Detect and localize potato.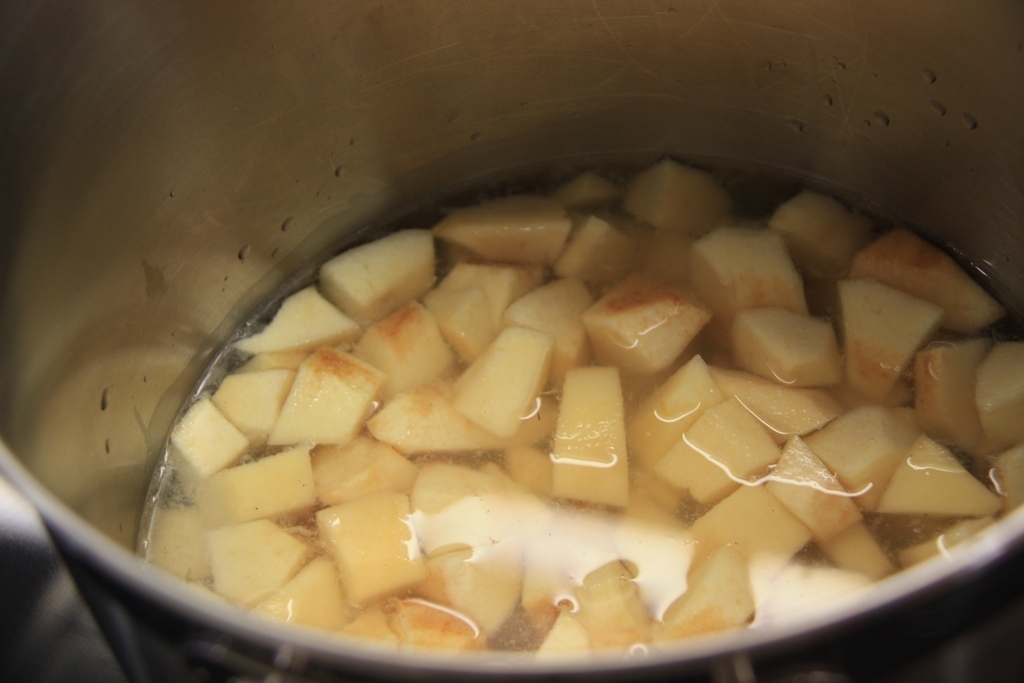
Localized at detection(244, 350, 413, 457).
